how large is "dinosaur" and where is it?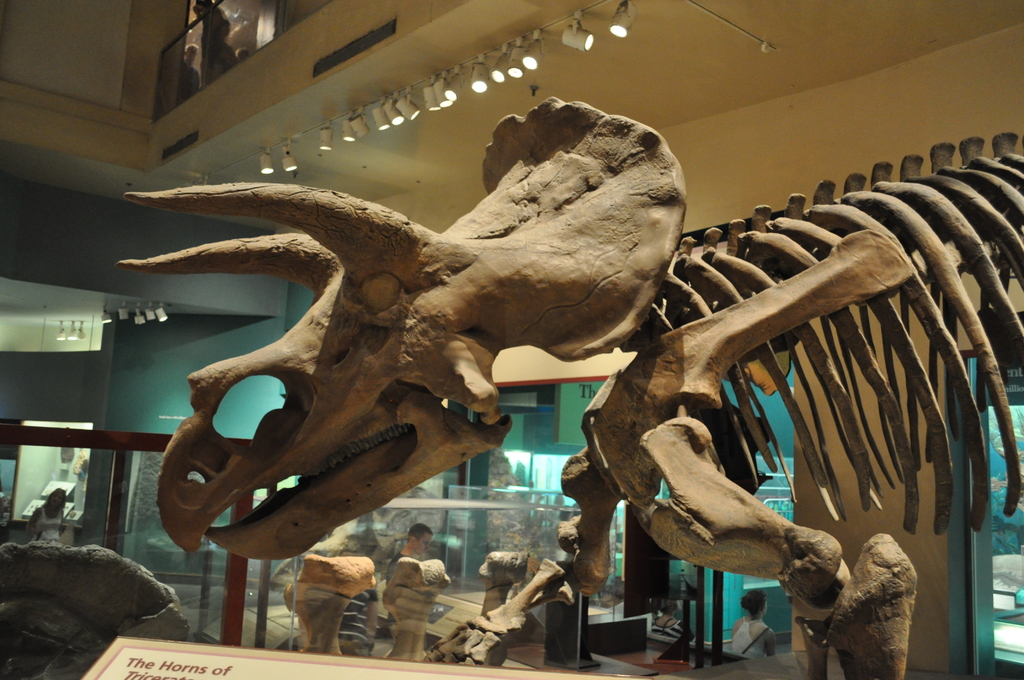
Bounding box: region(114, 93, 1023, 679).
